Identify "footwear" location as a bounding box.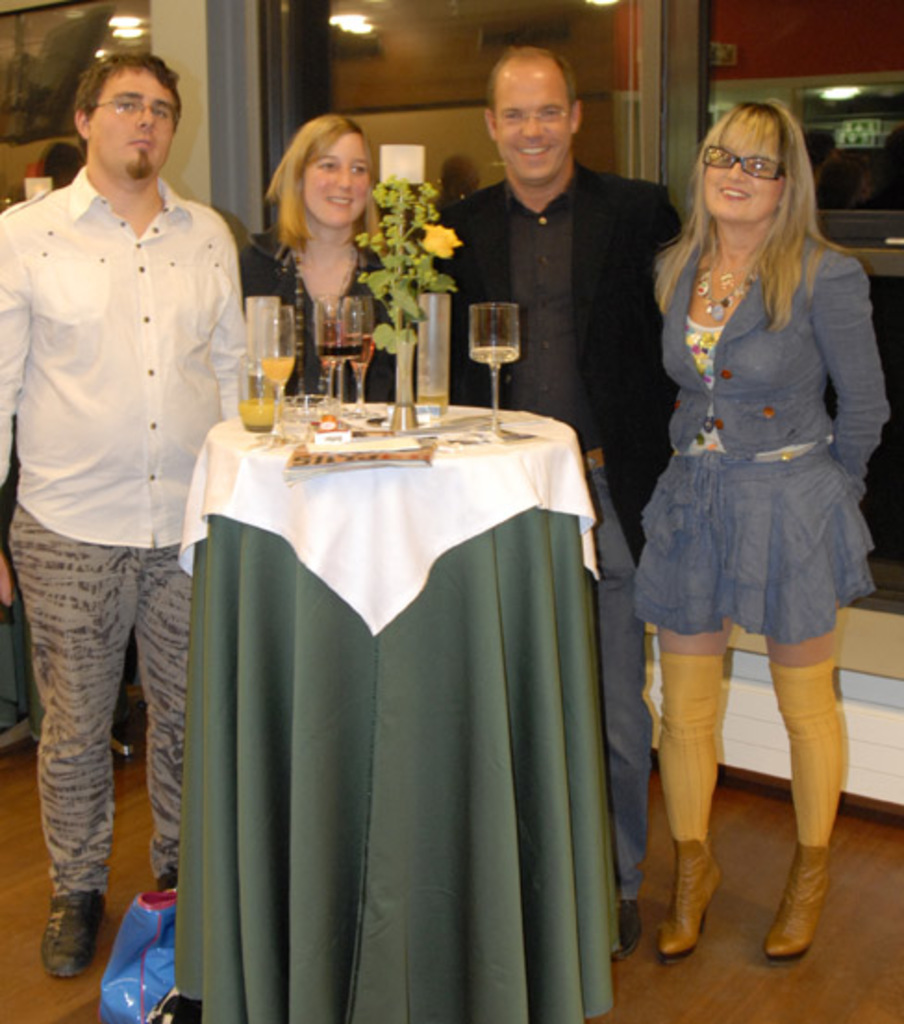
<bbox>656, 826, 734, 963</bbox>.
